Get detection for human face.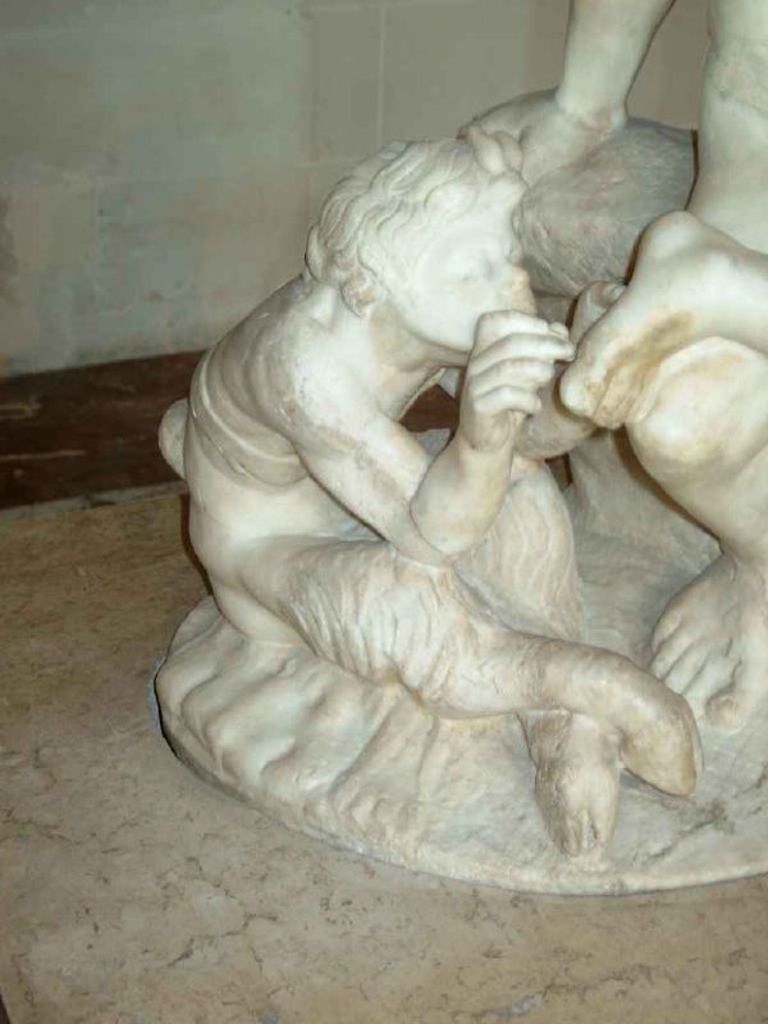
Detection: (x1=401, y1=205, x2=541, y2=352).
